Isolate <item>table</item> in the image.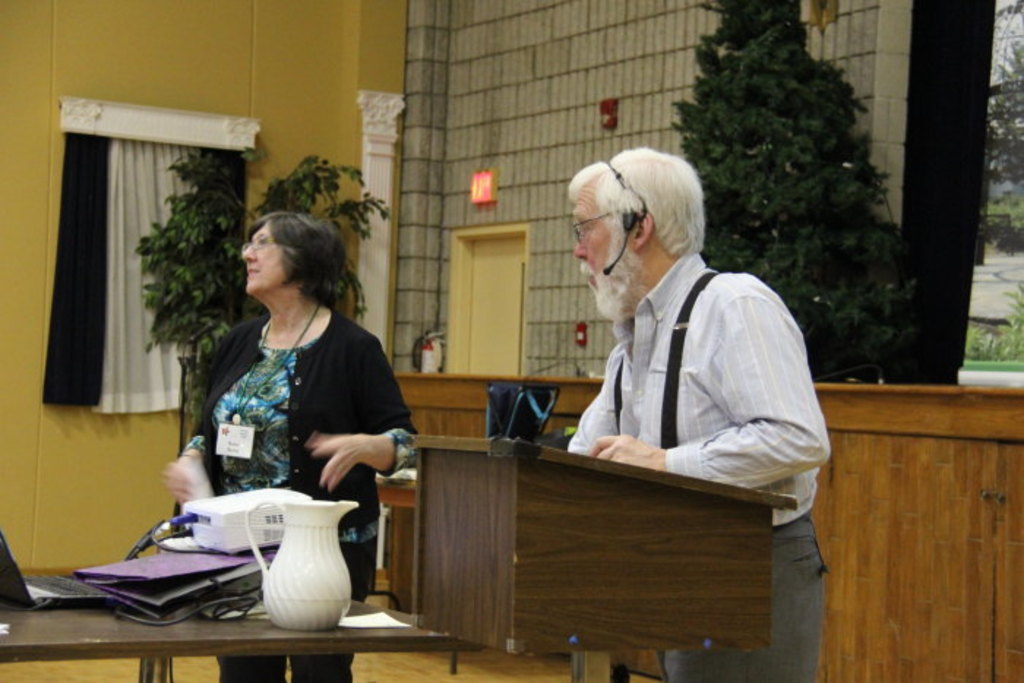
Isolated region: <bbox>1, 600, 484, 682</bbox>.
